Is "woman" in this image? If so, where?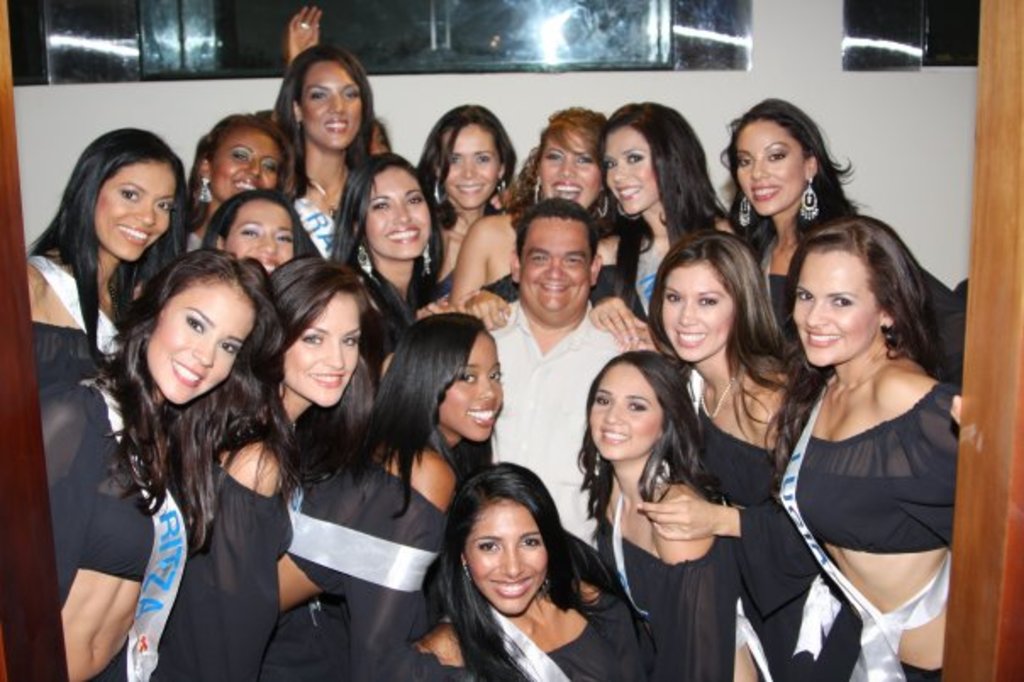
Yes, at {"x1": 582, "y1": 356, "x2": 771, "y2": 680}.
